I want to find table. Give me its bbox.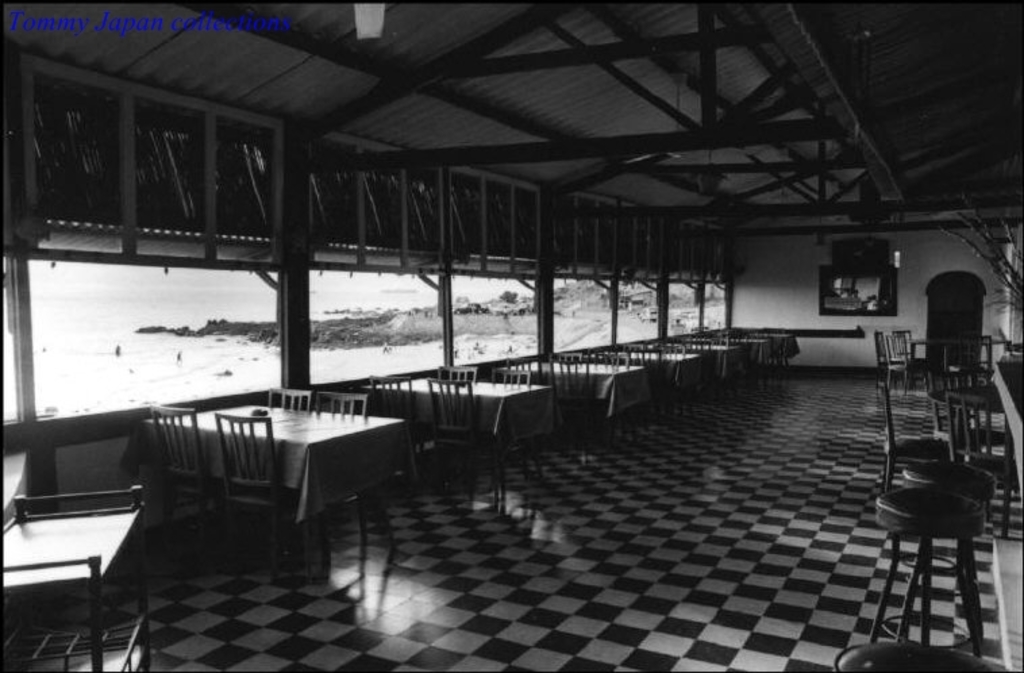
box(747, 330, 794, 372).
